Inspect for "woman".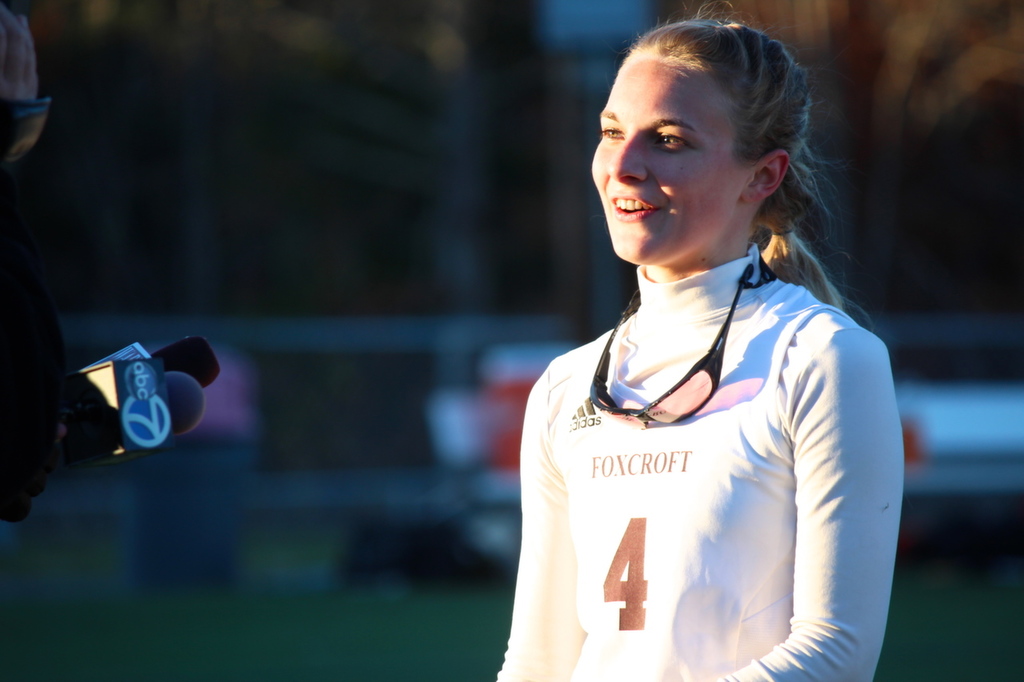
Inspection: {"x1": 466, "y1": 25, "x2": 910, "y2": 668}.
